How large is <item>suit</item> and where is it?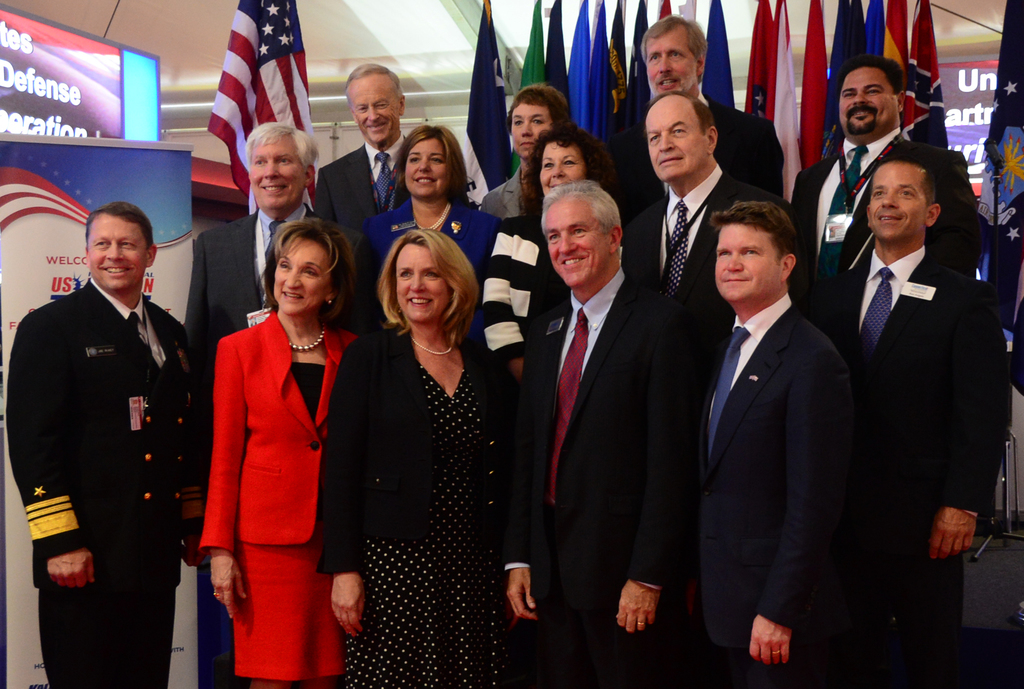
Bounding box: (5, 278, 203, 688).
